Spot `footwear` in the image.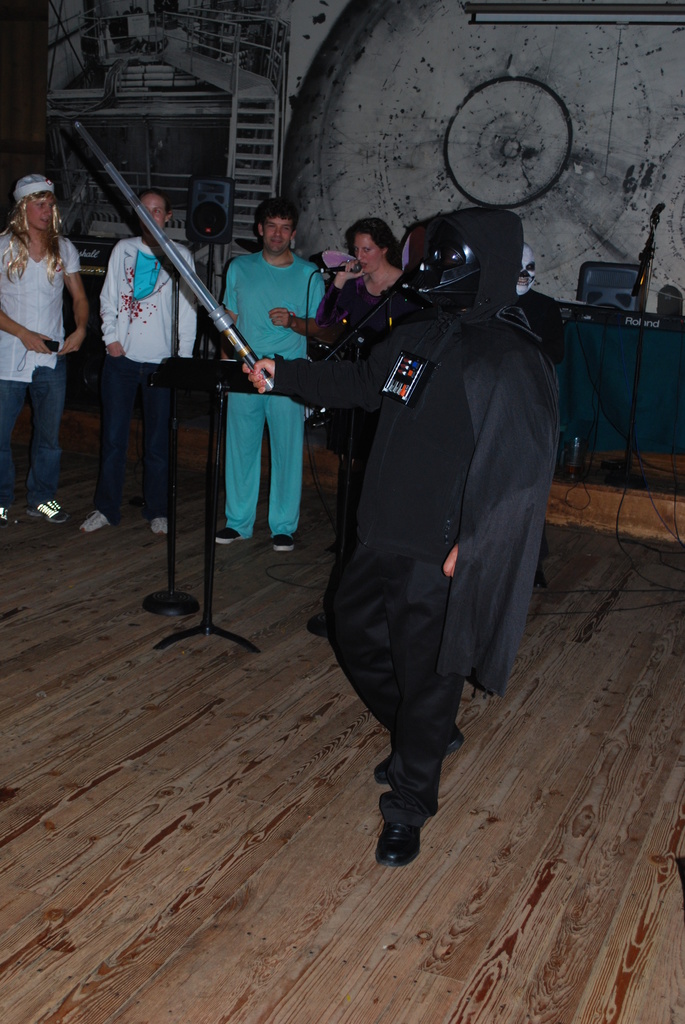
`footwear` found at bbox=[213, 518, 244, 550].
